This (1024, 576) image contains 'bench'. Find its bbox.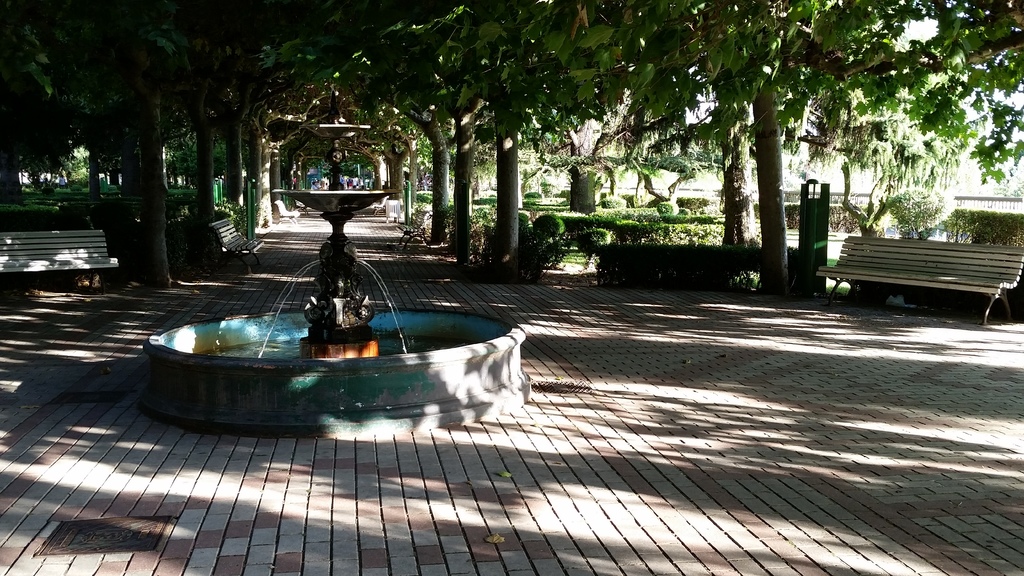
Rect(400, 225, 436, 257).
